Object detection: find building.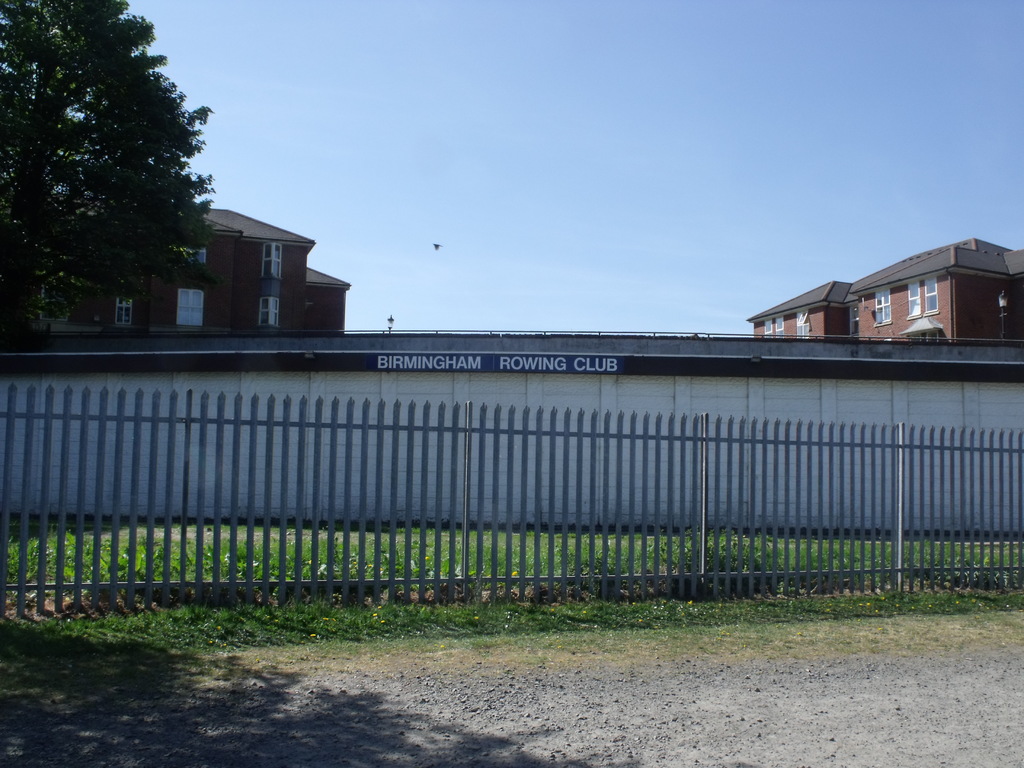
<box>746,233,1023,347</box>.
